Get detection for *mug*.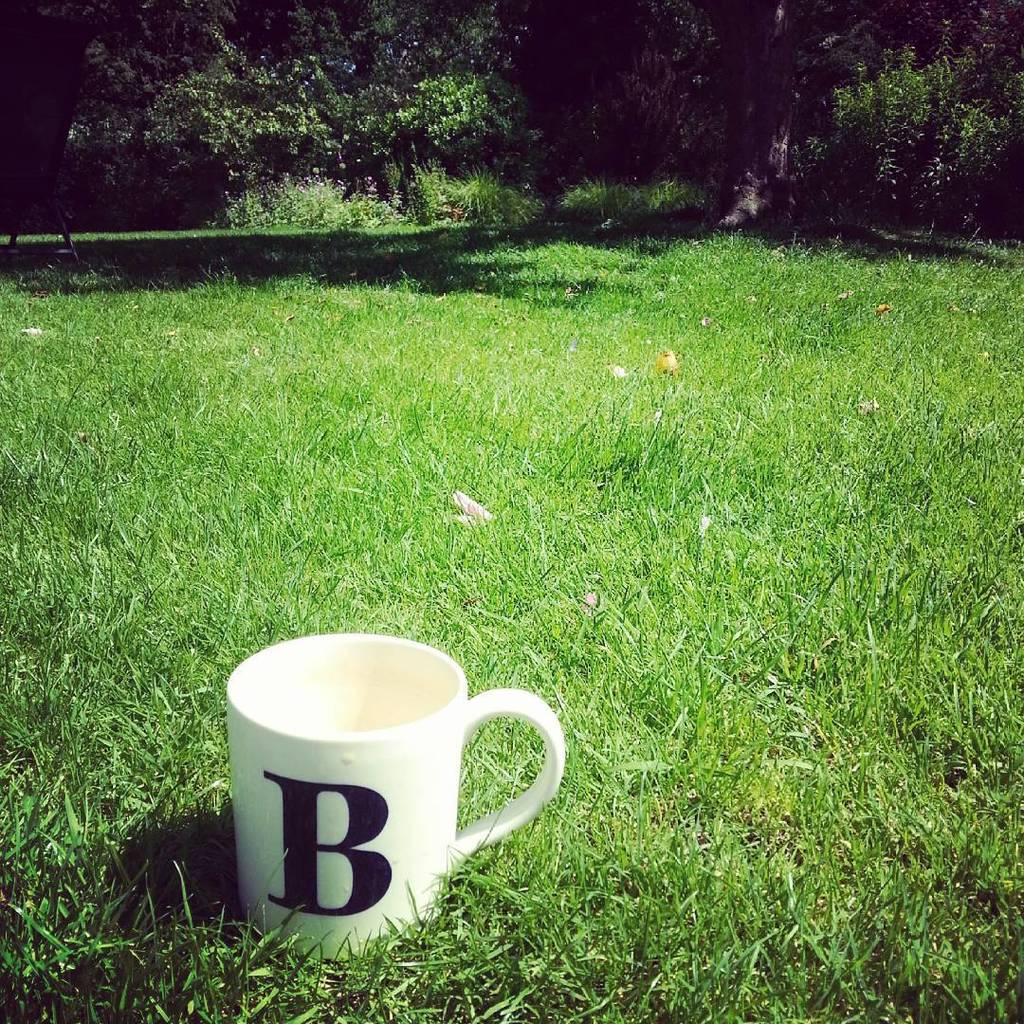
Detection: (left=223, top=631, right=564, bottom=960).
